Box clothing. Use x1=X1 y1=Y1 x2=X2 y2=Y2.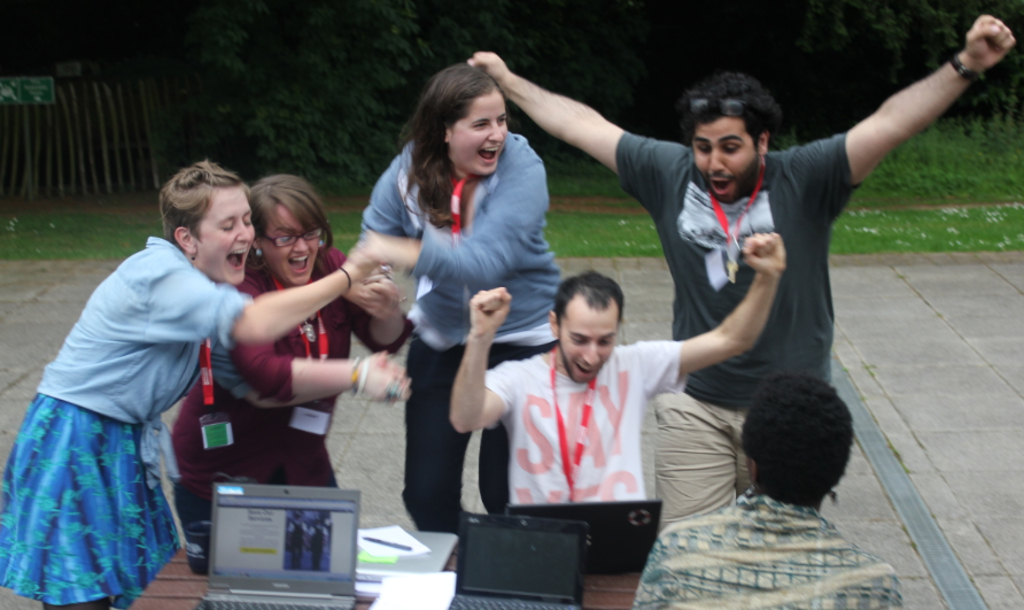
x1=631 y1=497 x2=907 y2=609.
